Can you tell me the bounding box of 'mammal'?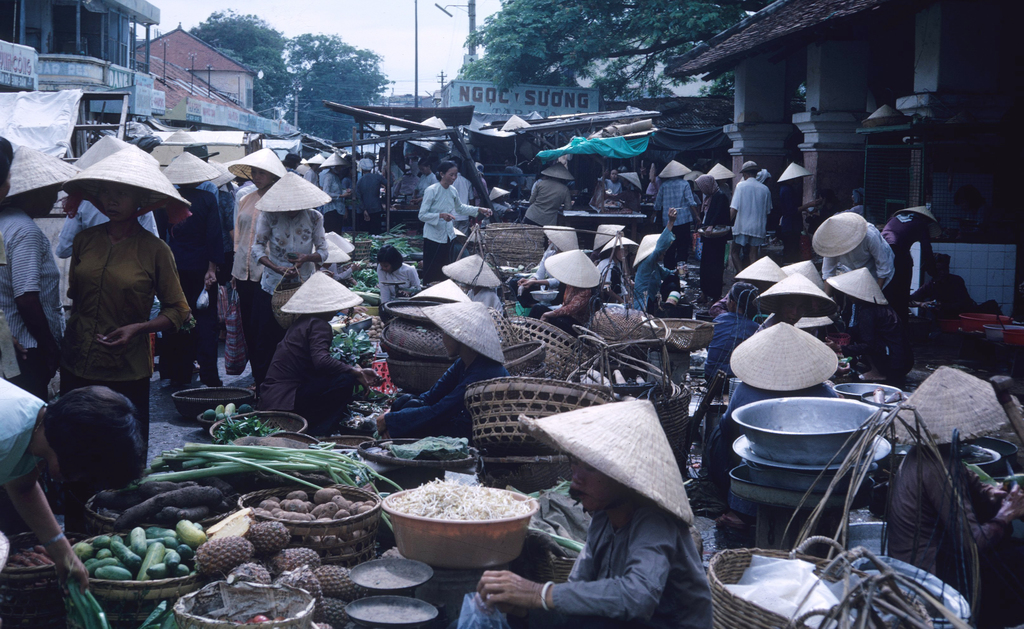
<bbox>526, 165, 576, 227</bbox>.
